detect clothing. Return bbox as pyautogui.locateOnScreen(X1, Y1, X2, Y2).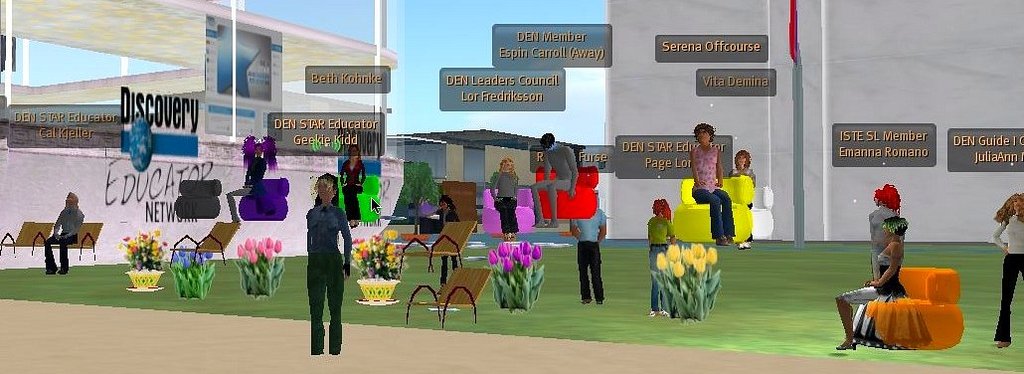
pyautogui.locateOnScreen(996, 215, 1023, 341).
